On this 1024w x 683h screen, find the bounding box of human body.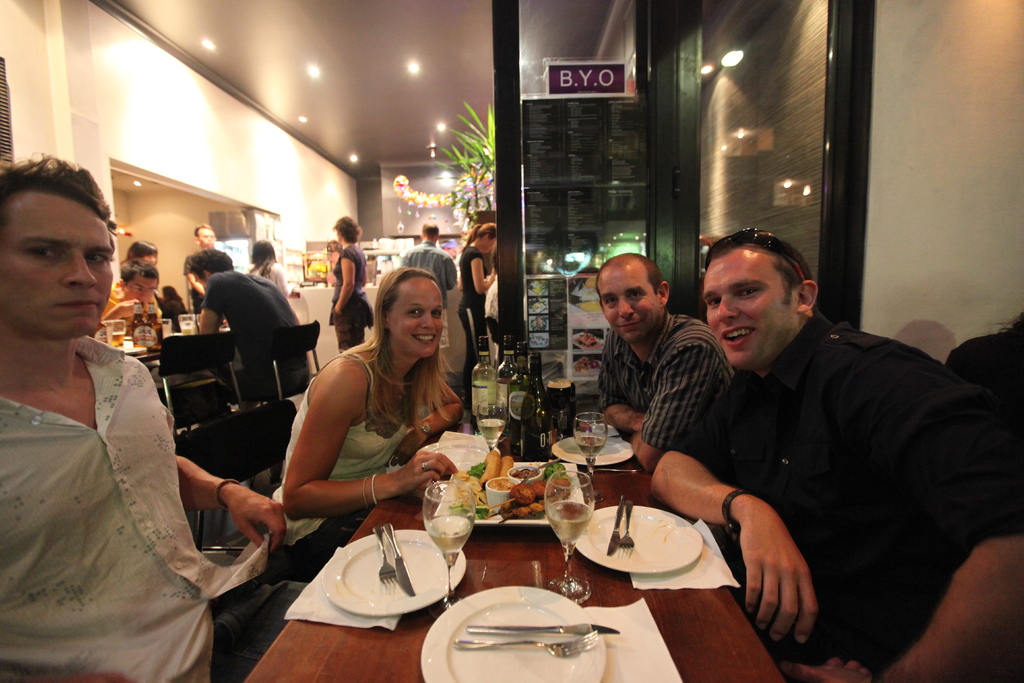
Bounding box: box=[13, 229, 243, 662].
